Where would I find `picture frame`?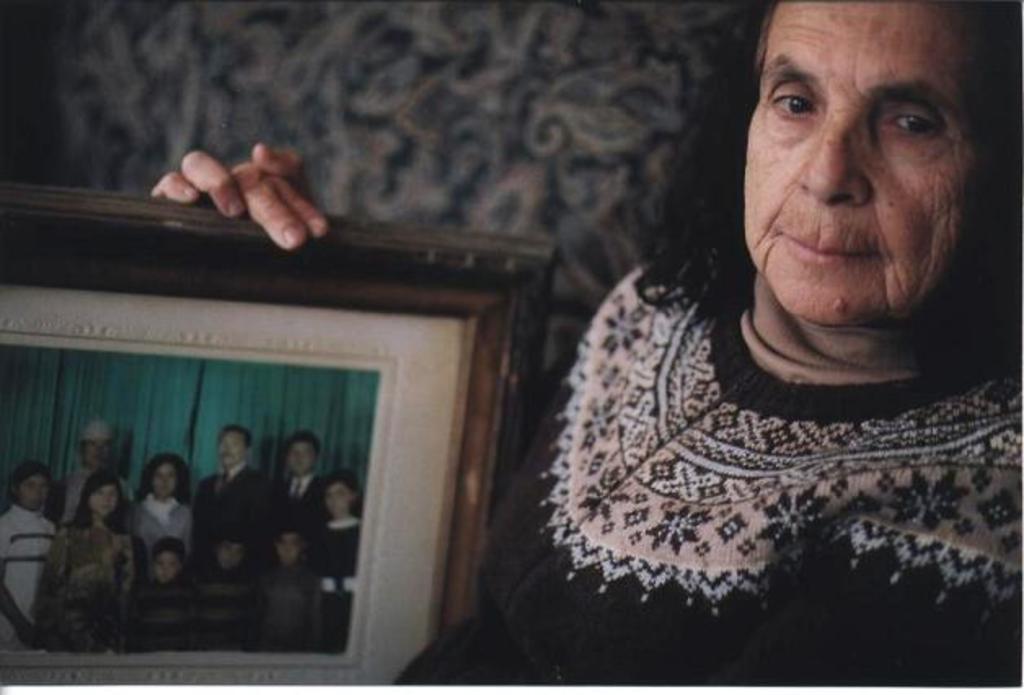
At bbox=[0, 183, 559, 687].
